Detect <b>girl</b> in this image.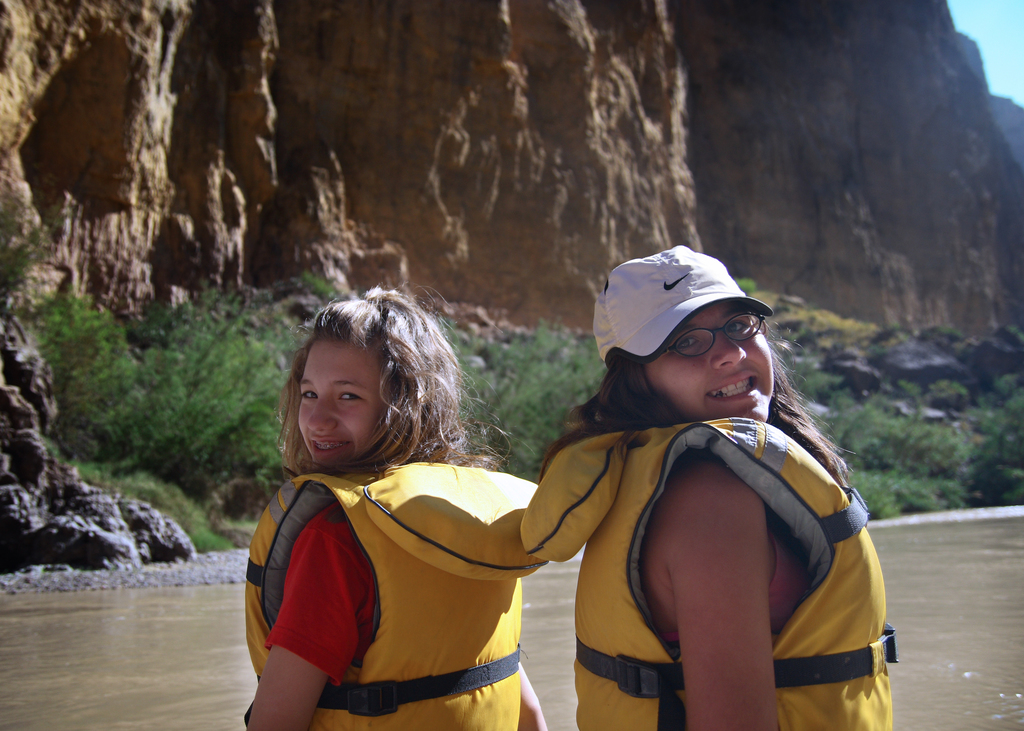
Detection: (220,274,577,729).
